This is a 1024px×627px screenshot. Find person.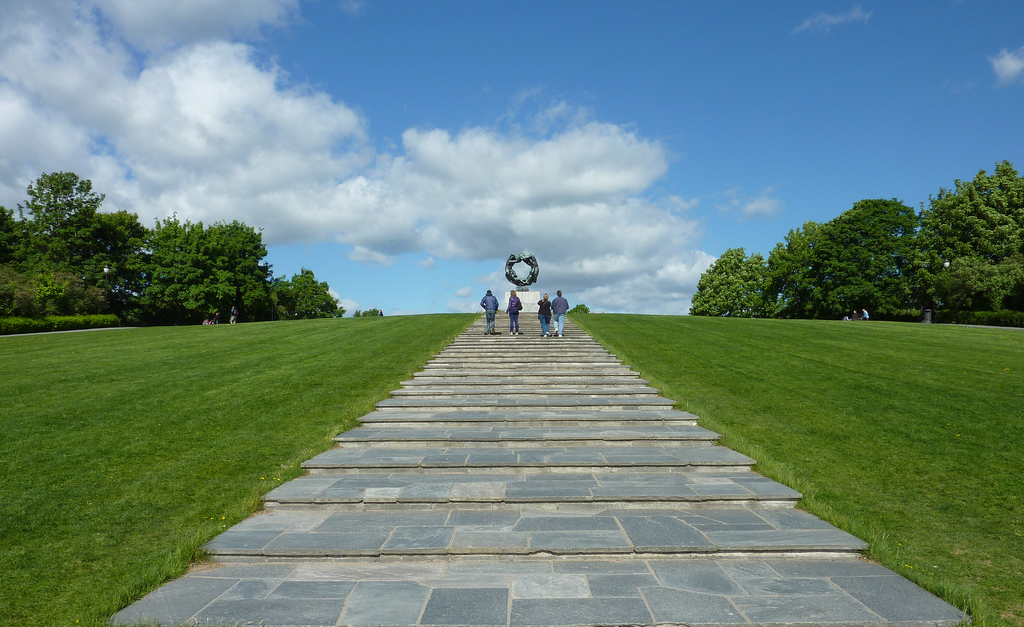
Bounding box: <box>228,308,236,324</box>.
